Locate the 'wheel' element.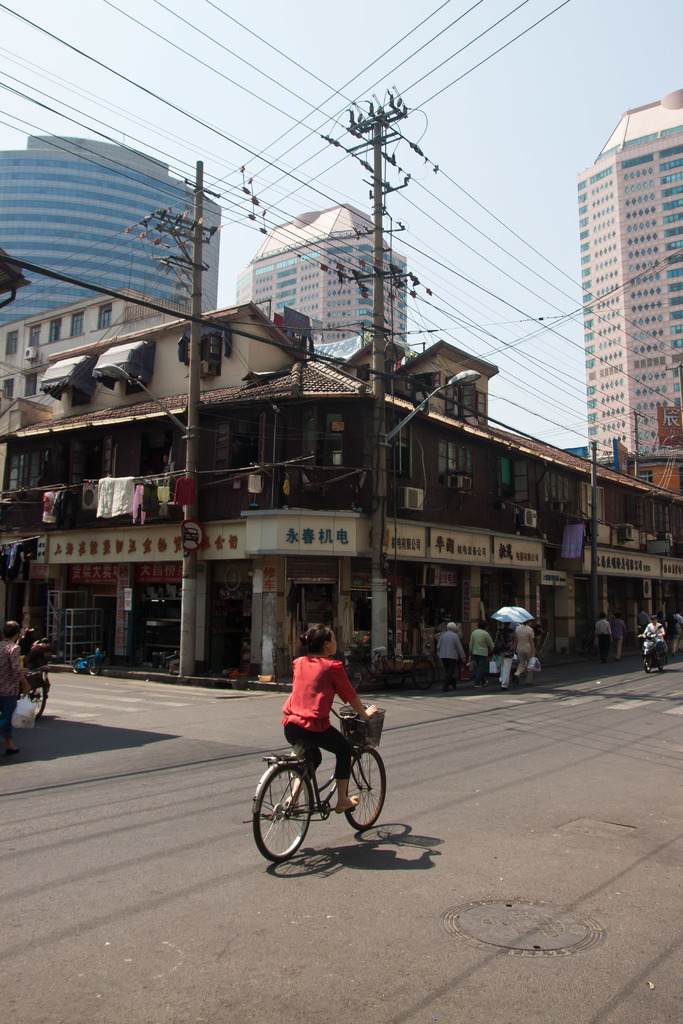
Element bbox: l=344, t=751, r=388, b=830.
